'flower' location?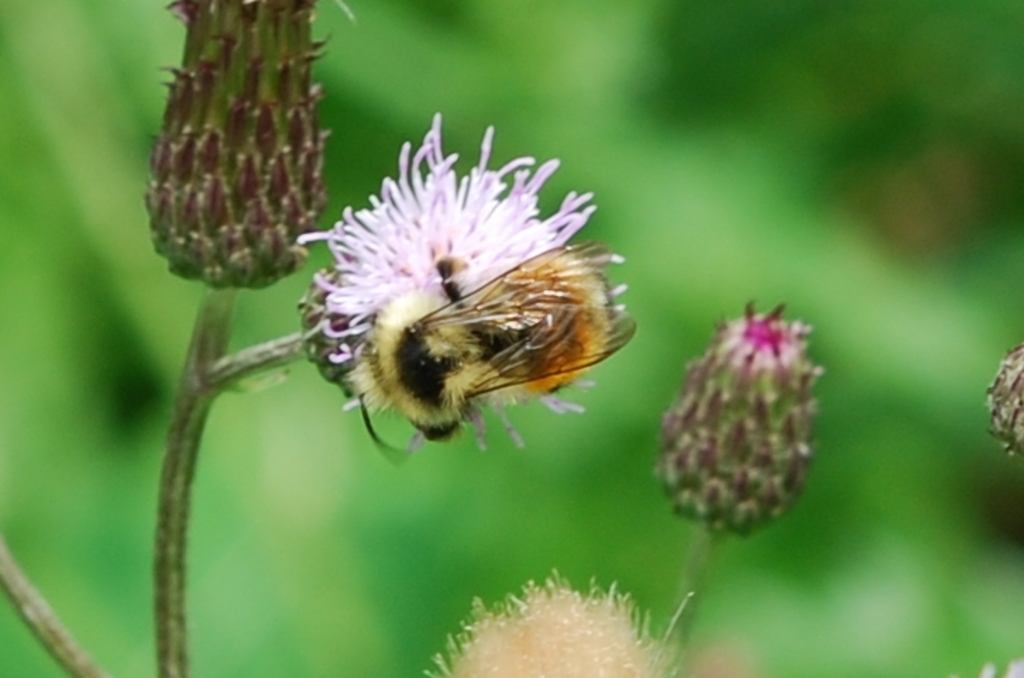
[left=979, top=345, right=1023, bottom=455]
